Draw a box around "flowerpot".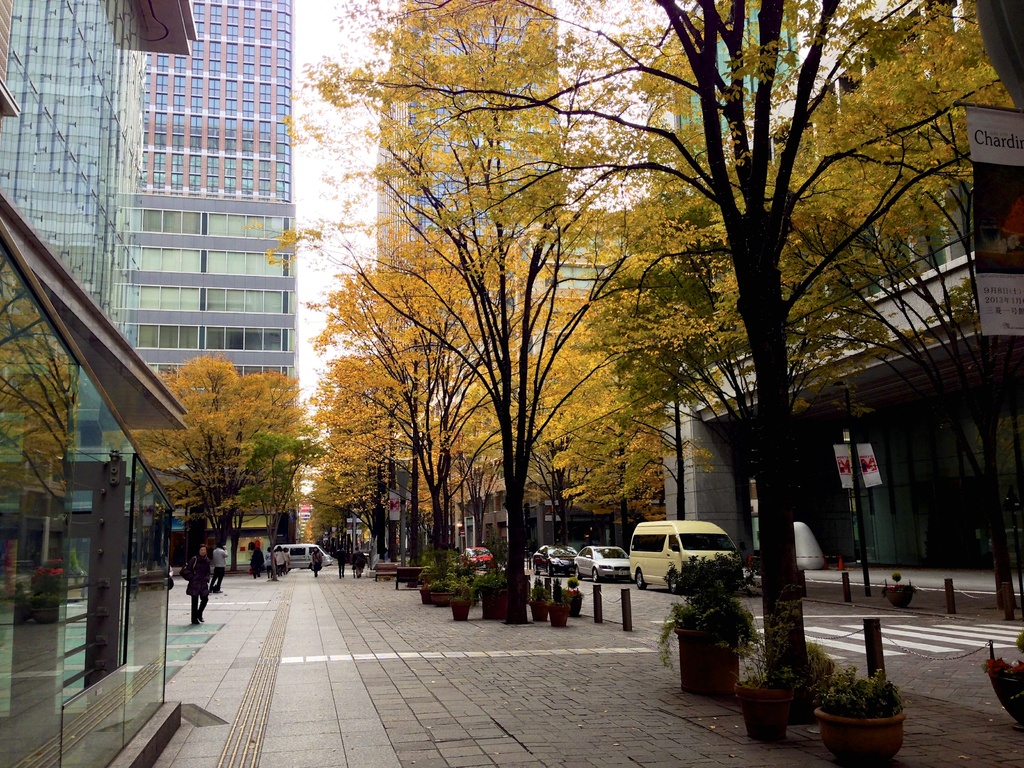
left=733, top=673, right=792, bottom=744.
